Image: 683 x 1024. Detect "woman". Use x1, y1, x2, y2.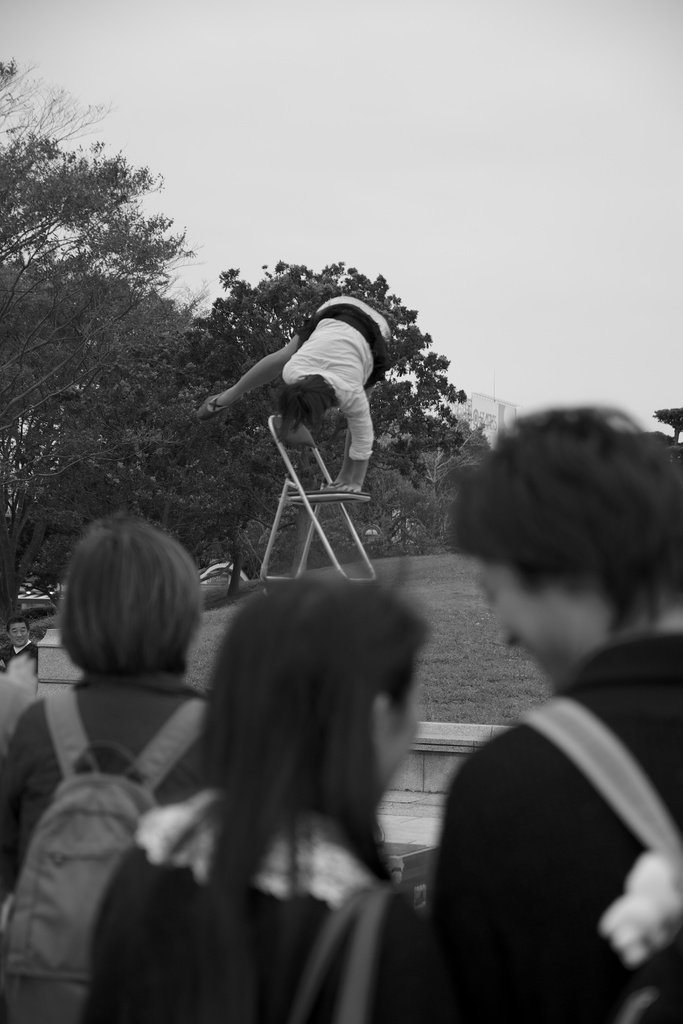
82, 570, 436, 1023.
